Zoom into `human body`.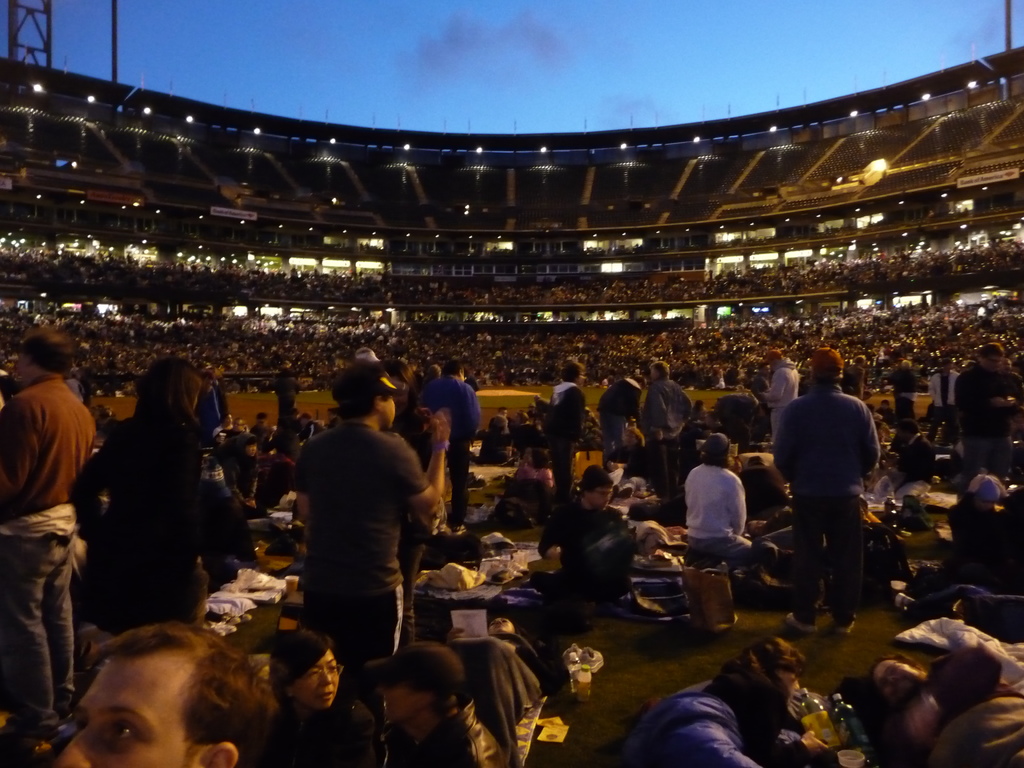
Zoom target: box(953, 239, 972, 253).
